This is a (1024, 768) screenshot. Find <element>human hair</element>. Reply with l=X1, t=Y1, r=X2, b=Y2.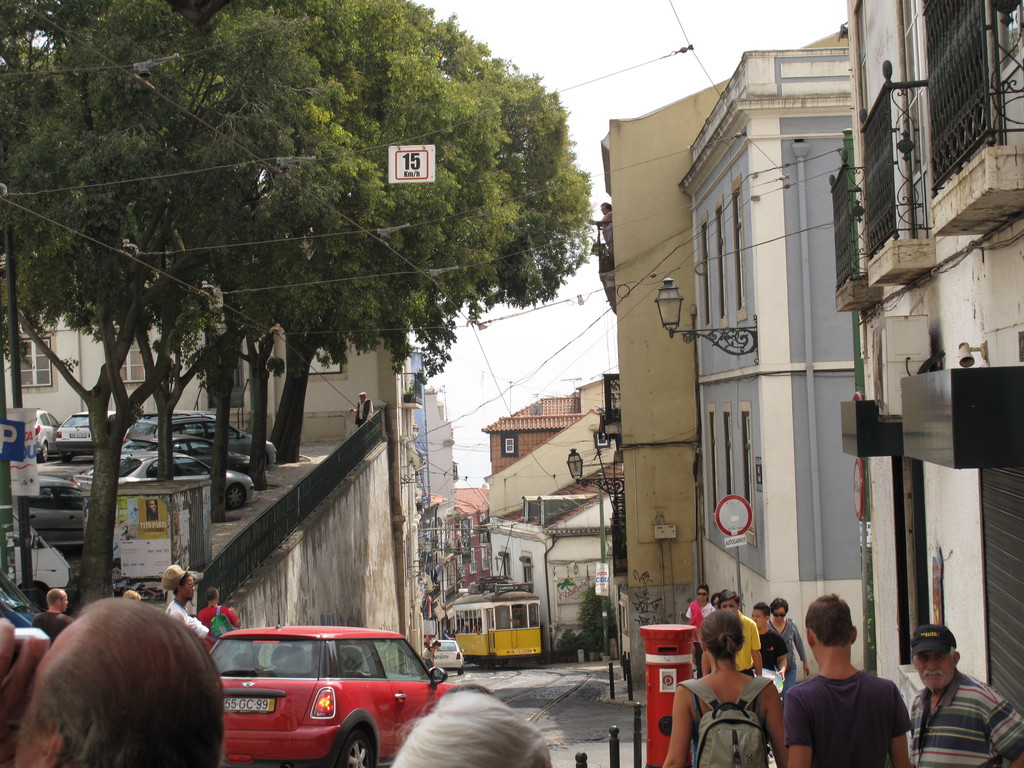
l=713, t=593, r=719, b=602.
